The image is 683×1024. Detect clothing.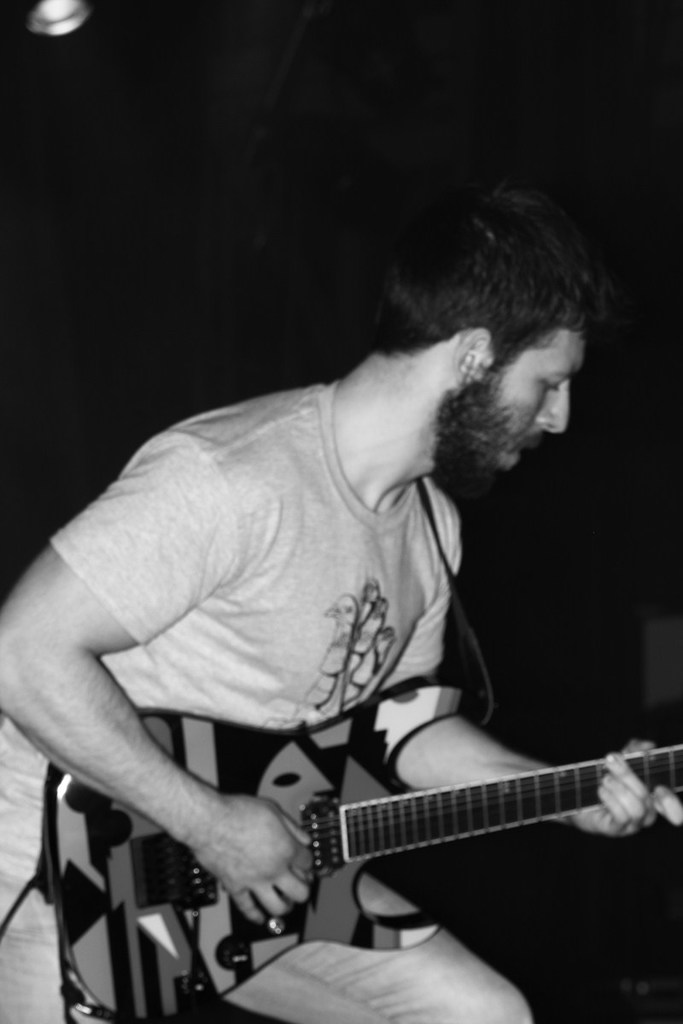
Detection: (0,361,534,1023).
